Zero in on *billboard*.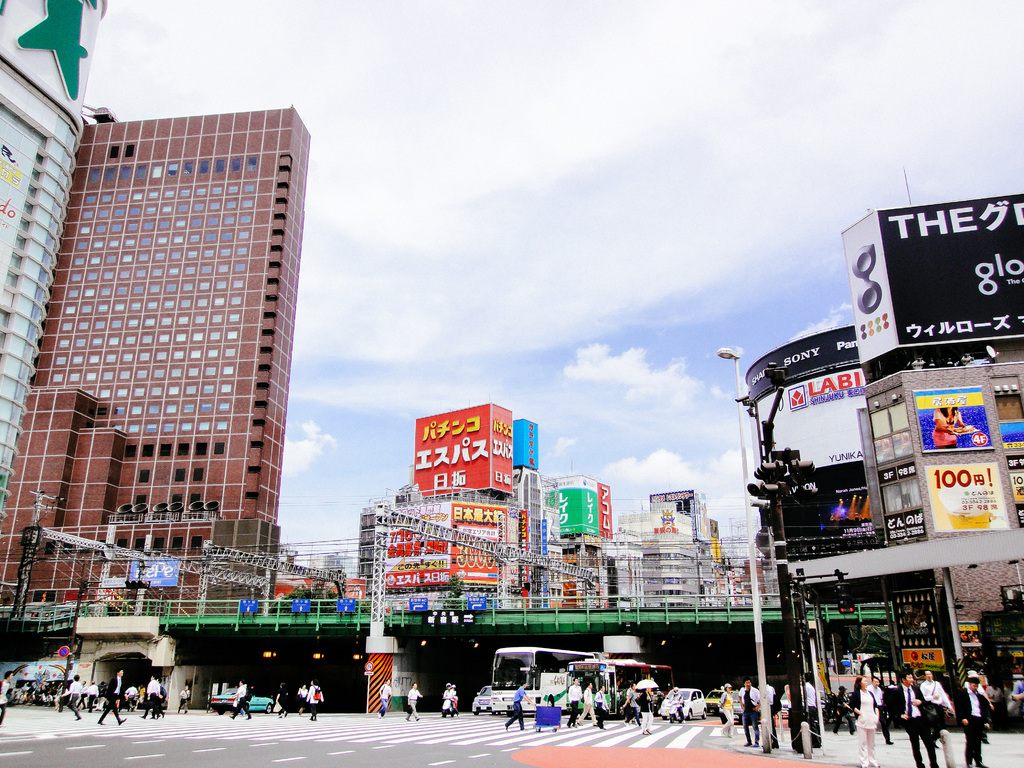
Zeroed in: bbox(924, 458, 1010, 531).
